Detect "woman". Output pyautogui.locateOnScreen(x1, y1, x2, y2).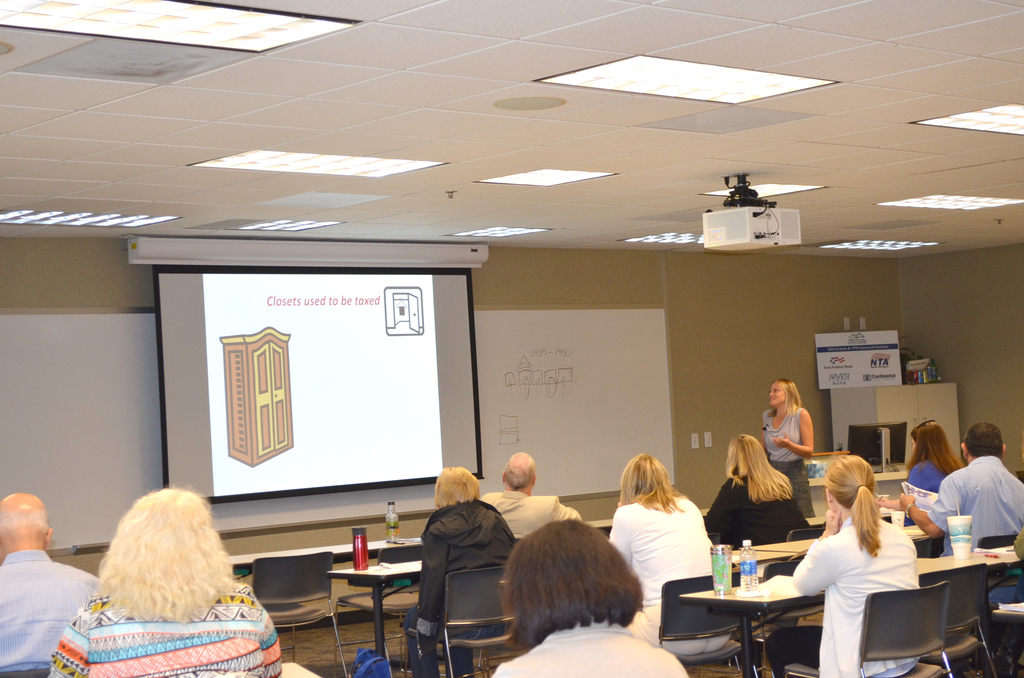
pyautogui.locateOnScreen(596, 448, 719, 636).
